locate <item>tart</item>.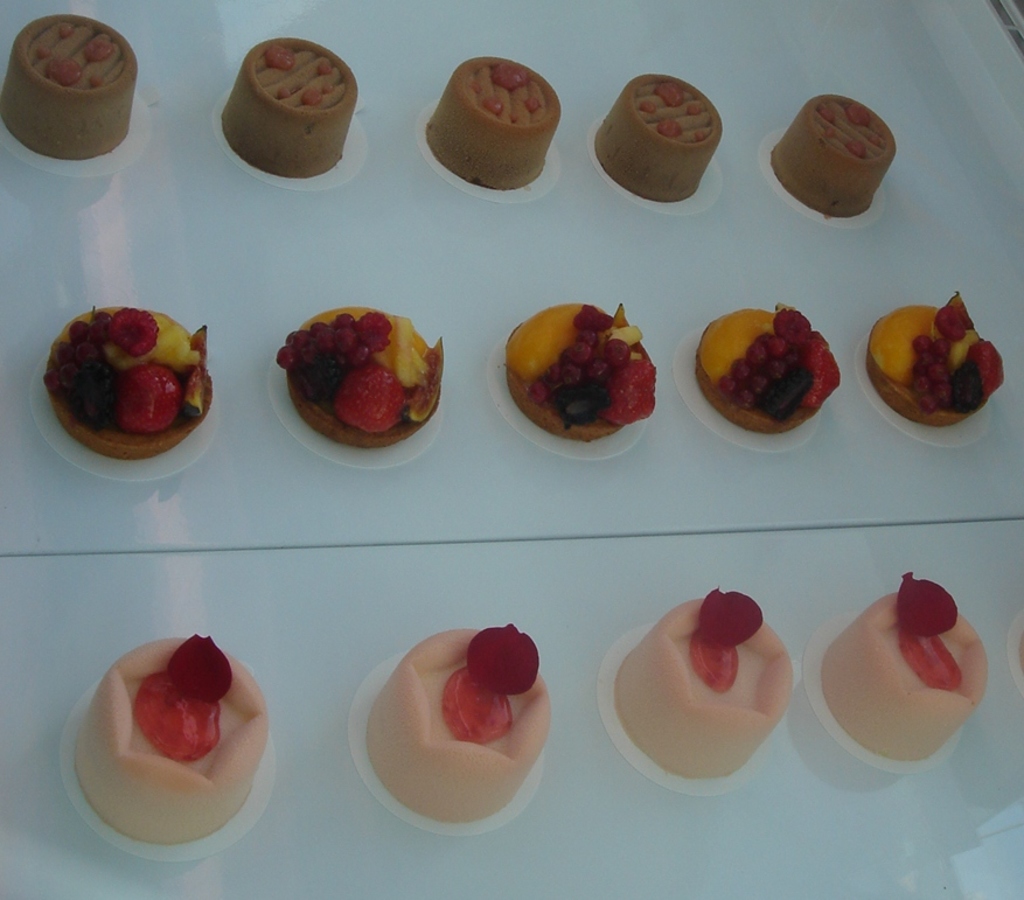
Bounding box: bbox=(504, 304, 657, 439).
